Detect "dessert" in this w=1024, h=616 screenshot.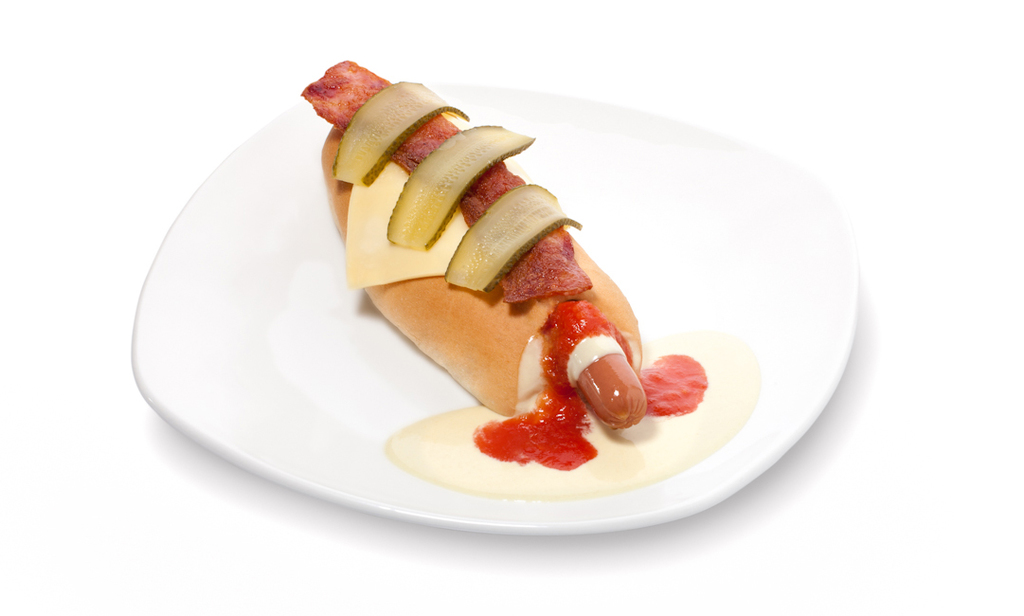
Detection: 299/59/761/499.
